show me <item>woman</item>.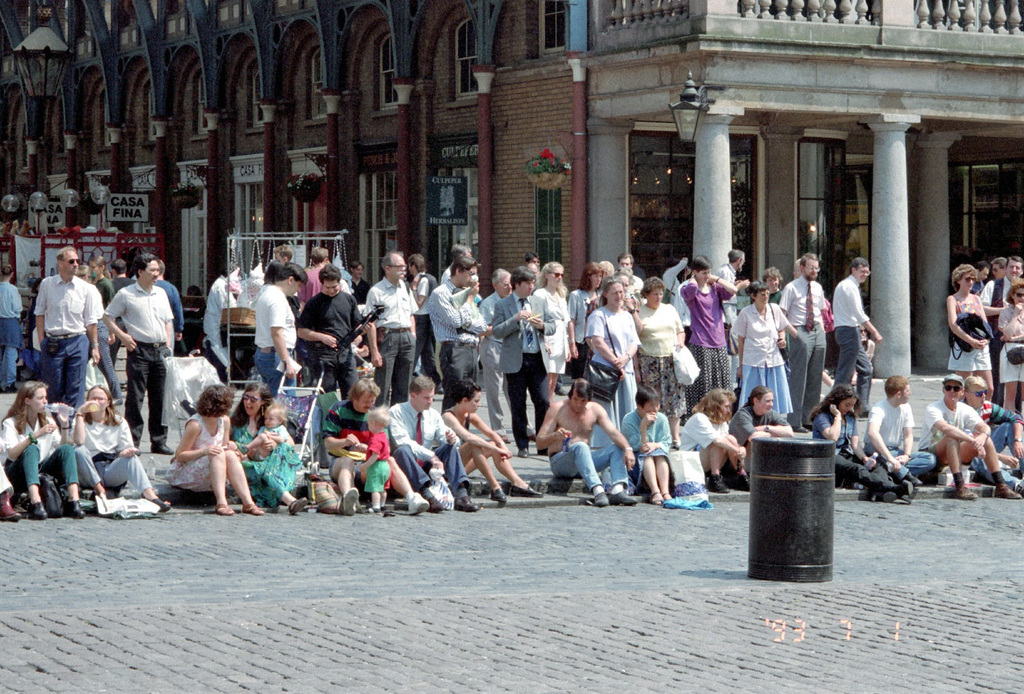
<item>woman</item> is here: region(996, 284, 1023, 414).
